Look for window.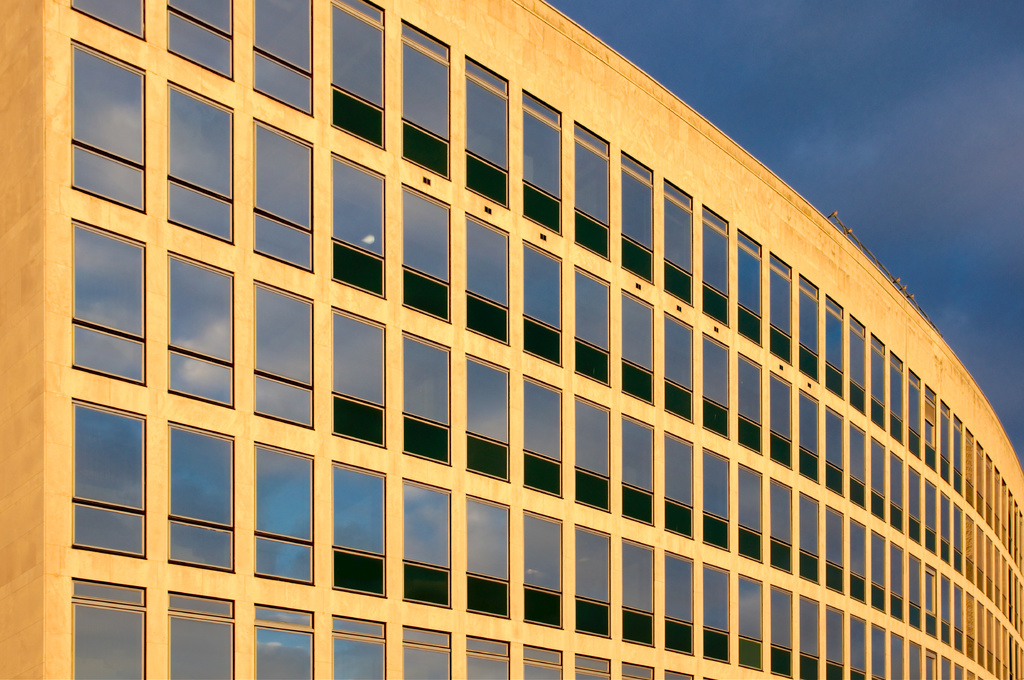
Found: left=890, top=631, right=905, bottom=679.
